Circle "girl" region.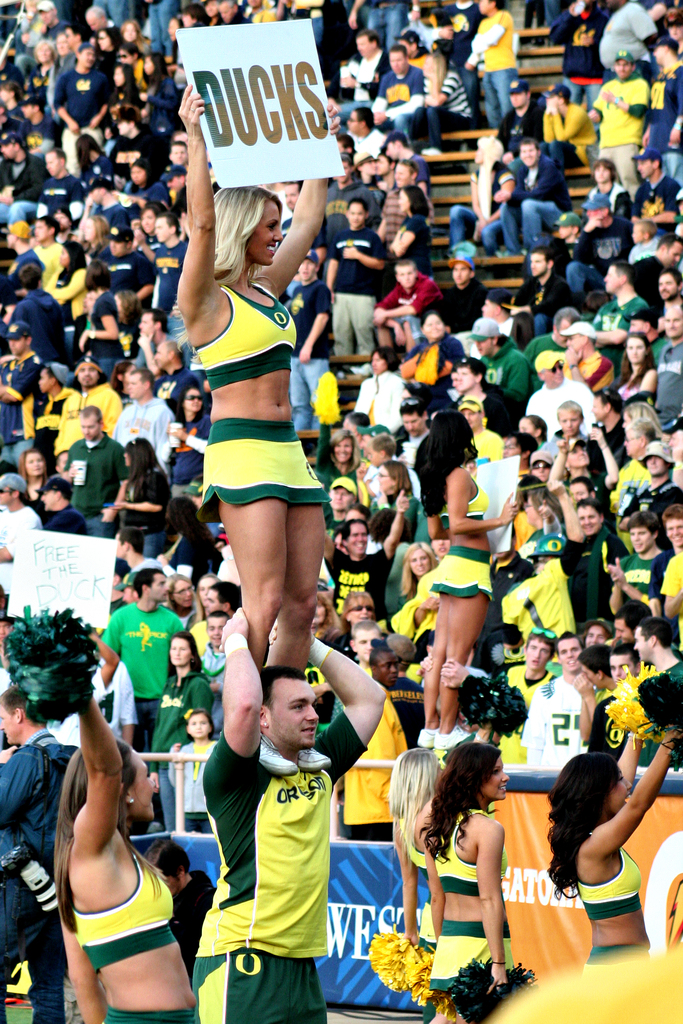
Region: [138, 52, 174, 132].
